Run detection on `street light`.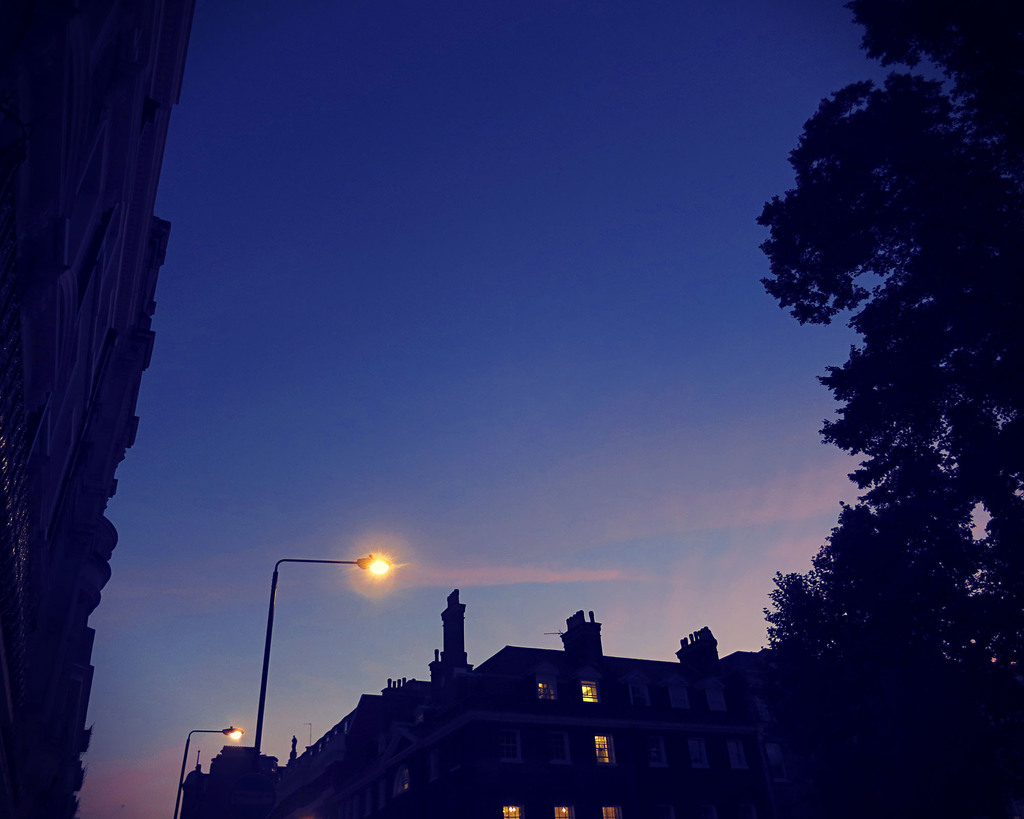
Result: [left=231, top=531, right=434, bottom=752].
